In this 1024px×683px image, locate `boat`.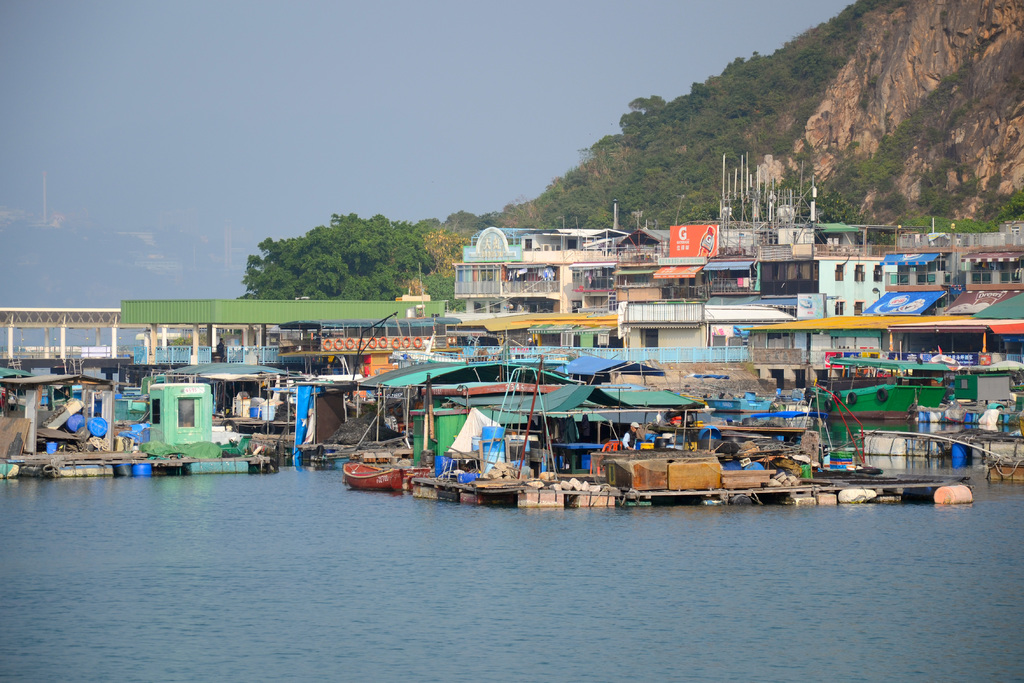
Bounding box: x1=707, y1=393, x2=771, y2=409.
